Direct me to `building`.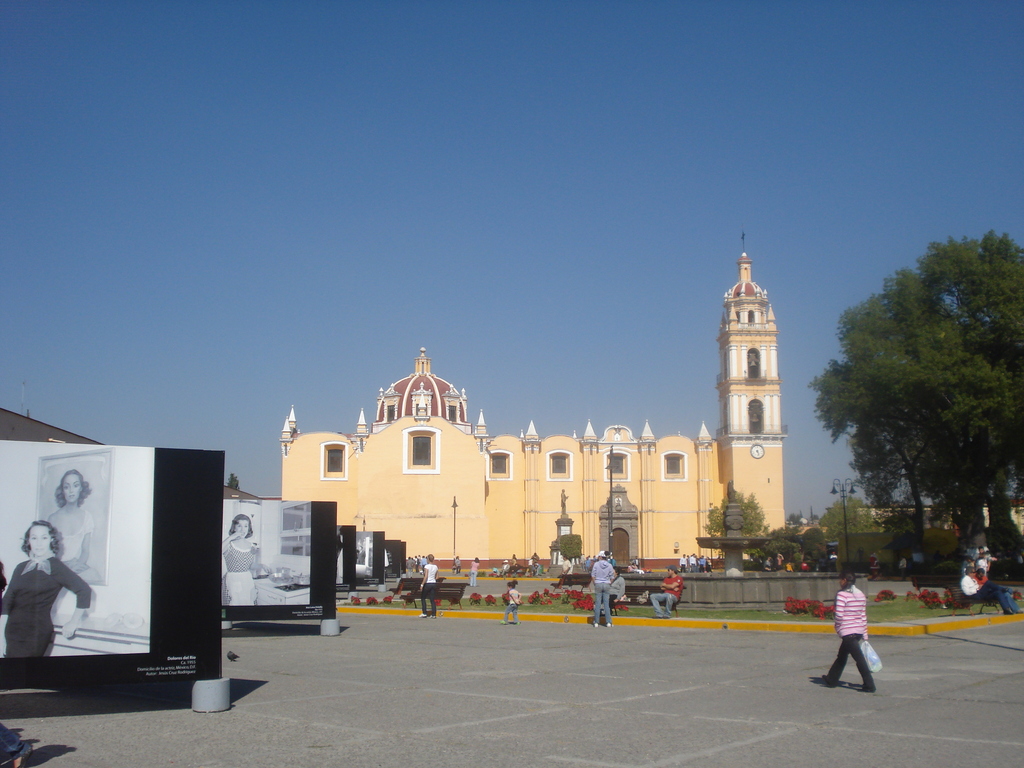
Direction: [x1=280, y1=236, x2=787, y2=570].
